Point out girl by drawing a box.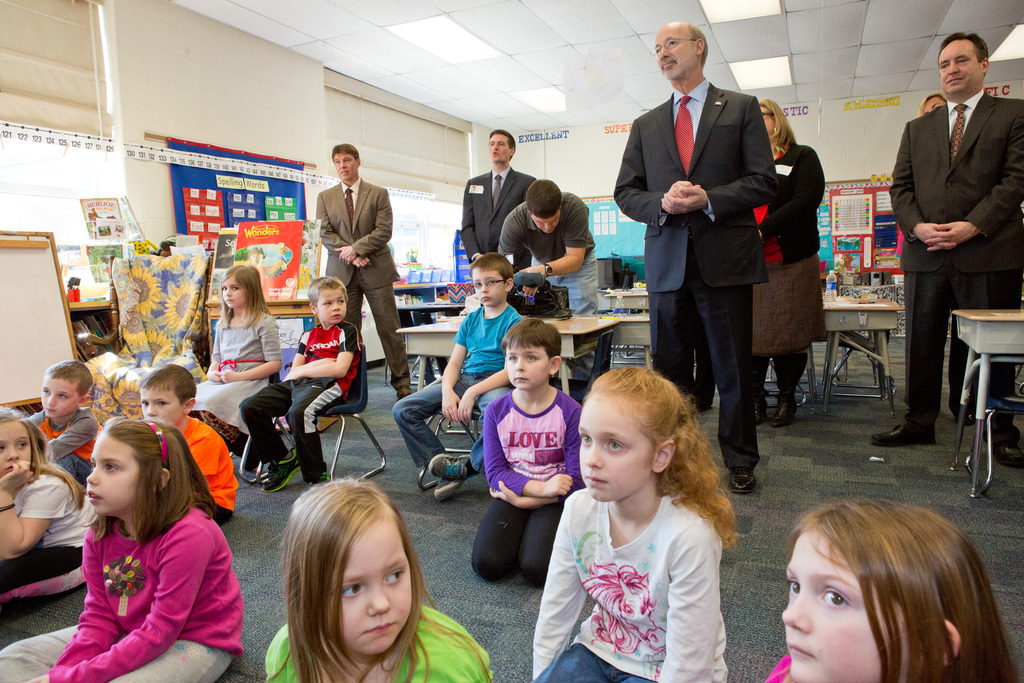
Rect(764, 504, 1021, 682).
